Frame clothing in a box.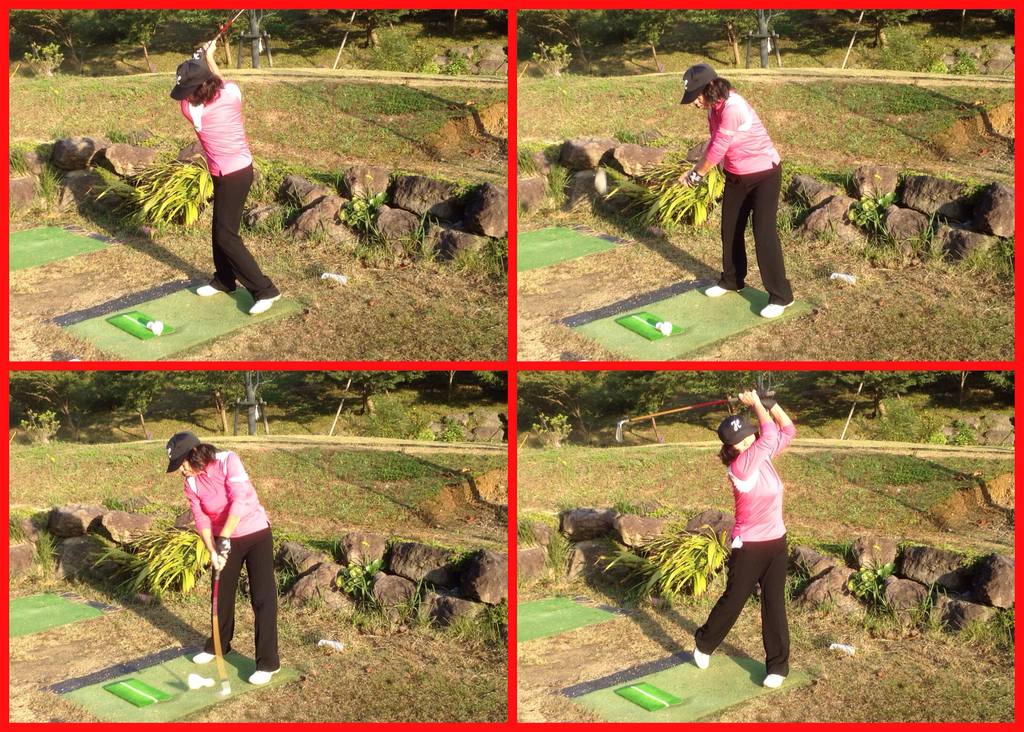
detection(211, 170, 282, 302).
